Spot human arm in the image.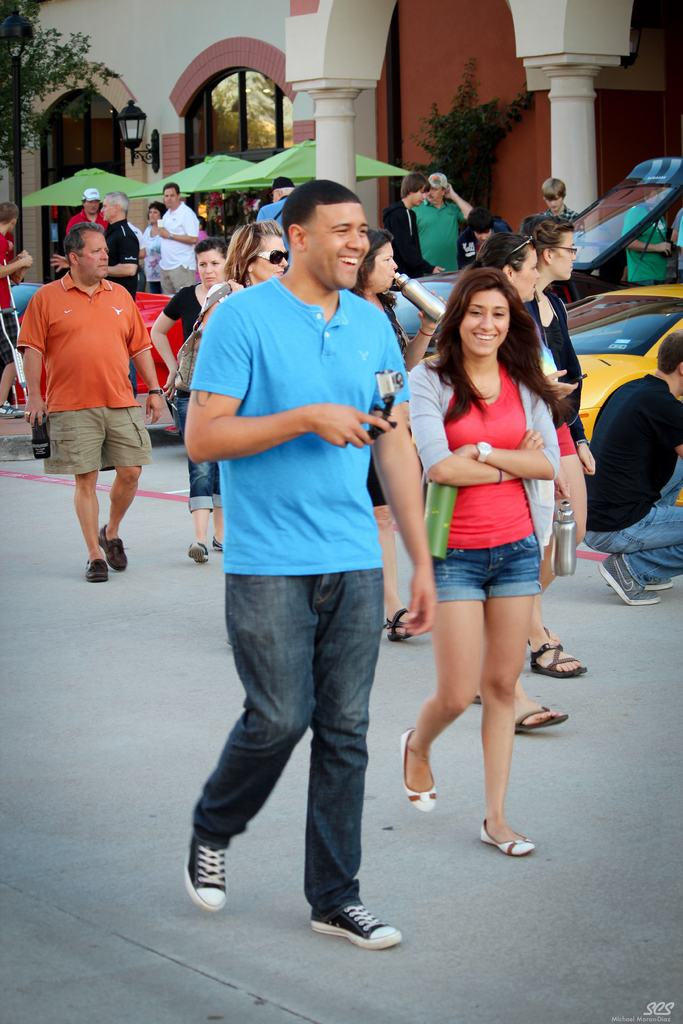
human arm found at 47:233:138:277.
